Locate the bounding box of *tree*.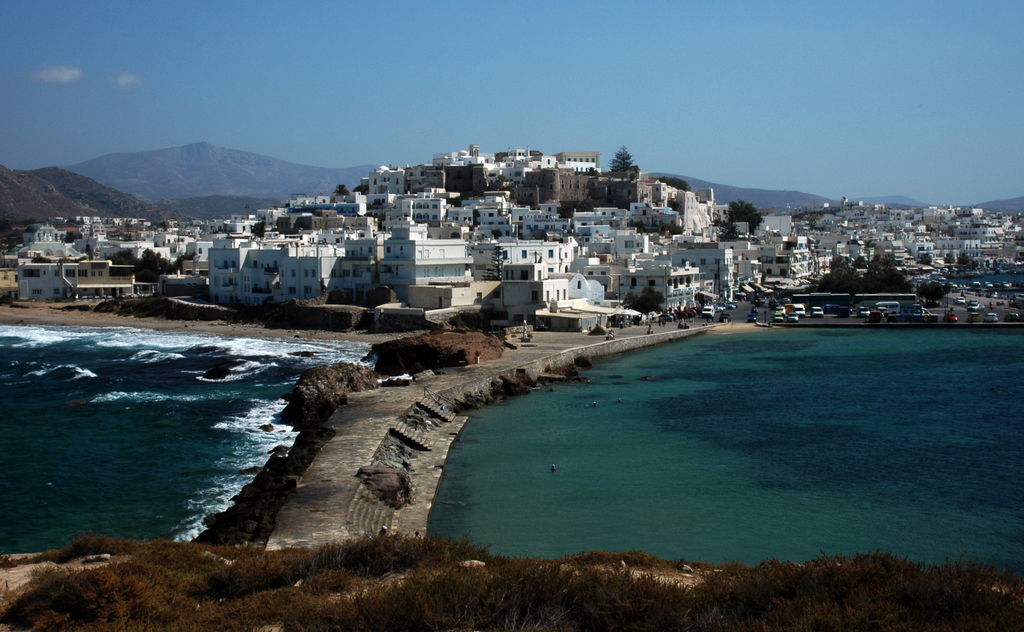
Bounding box: [609, 142, 643, 175].
